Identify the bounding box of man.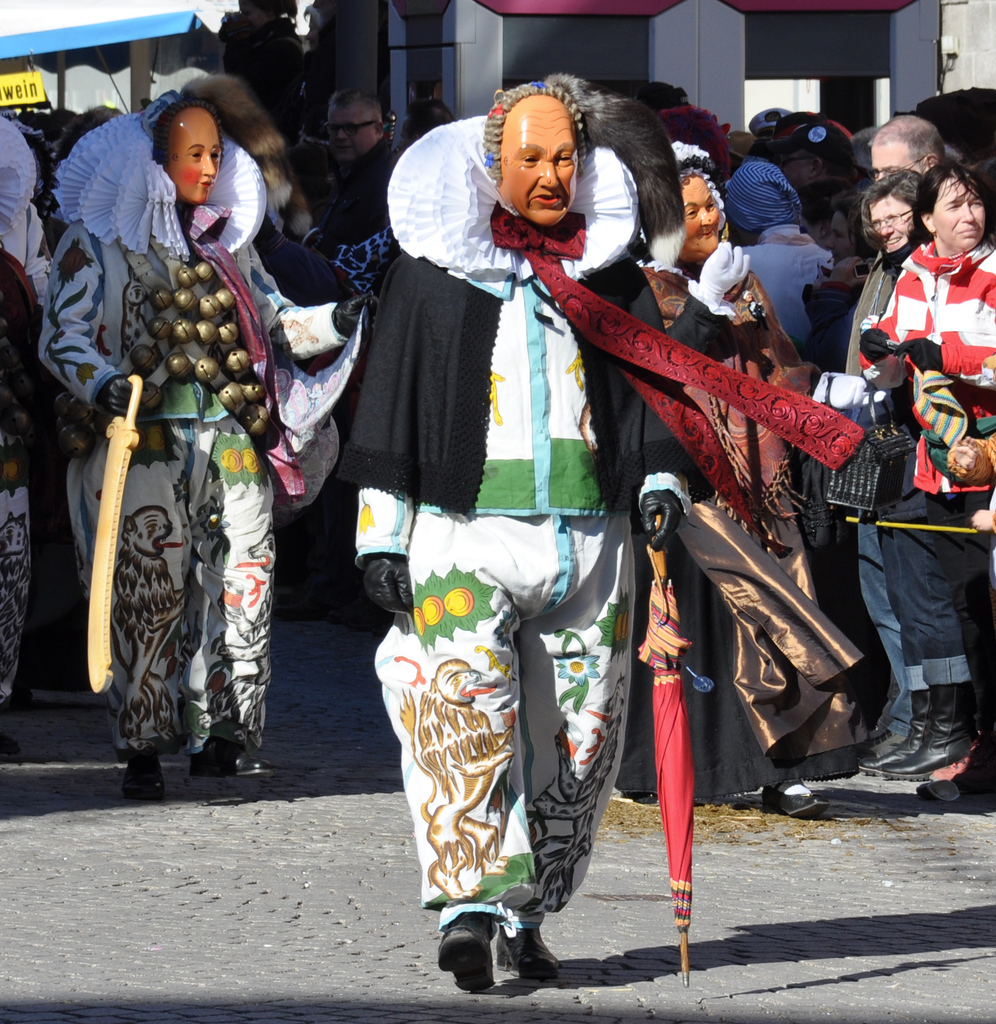
(left=354, top=65, right=872, bottom=996).
